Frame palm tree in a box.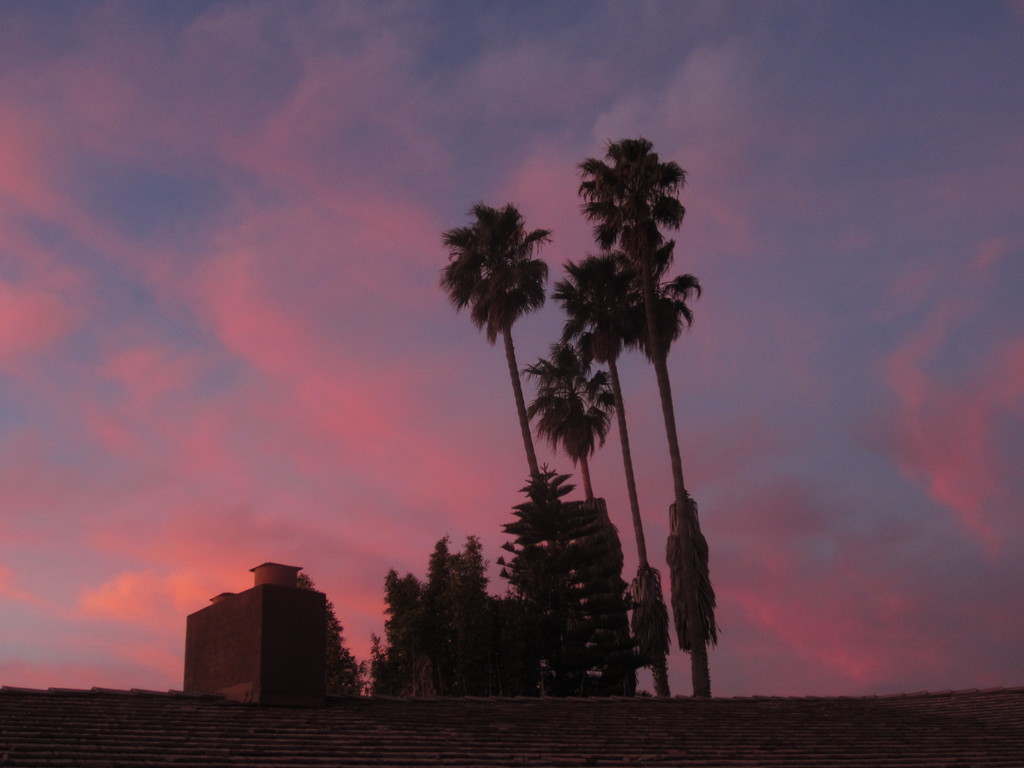
[450, 208, 556, 698].
